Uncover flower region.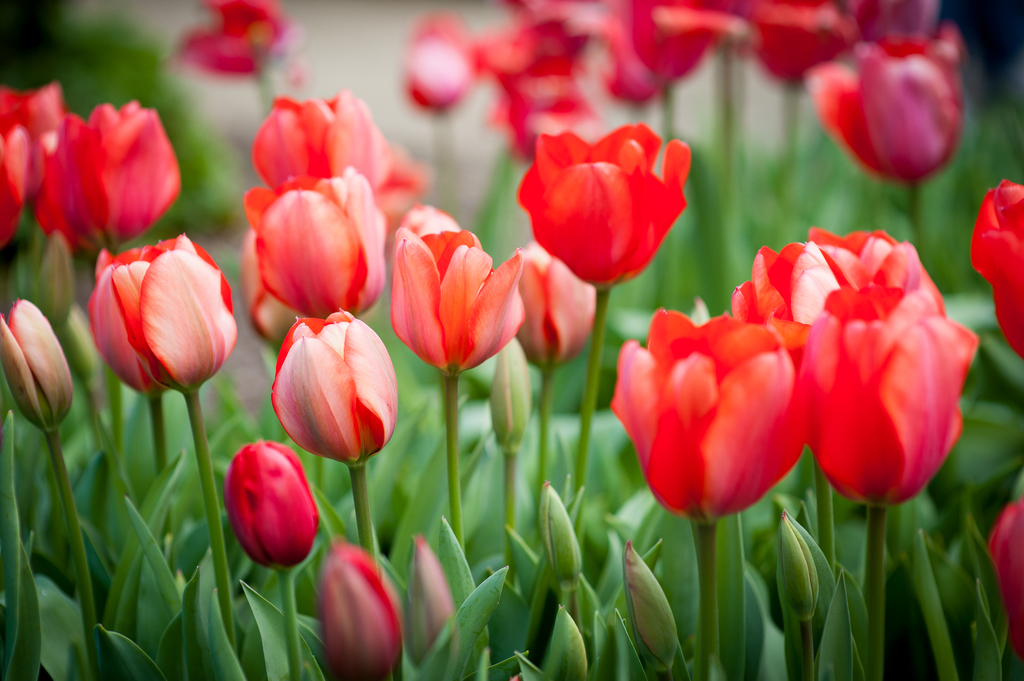
Uncovered: box=[513, 129, 688, 296].
